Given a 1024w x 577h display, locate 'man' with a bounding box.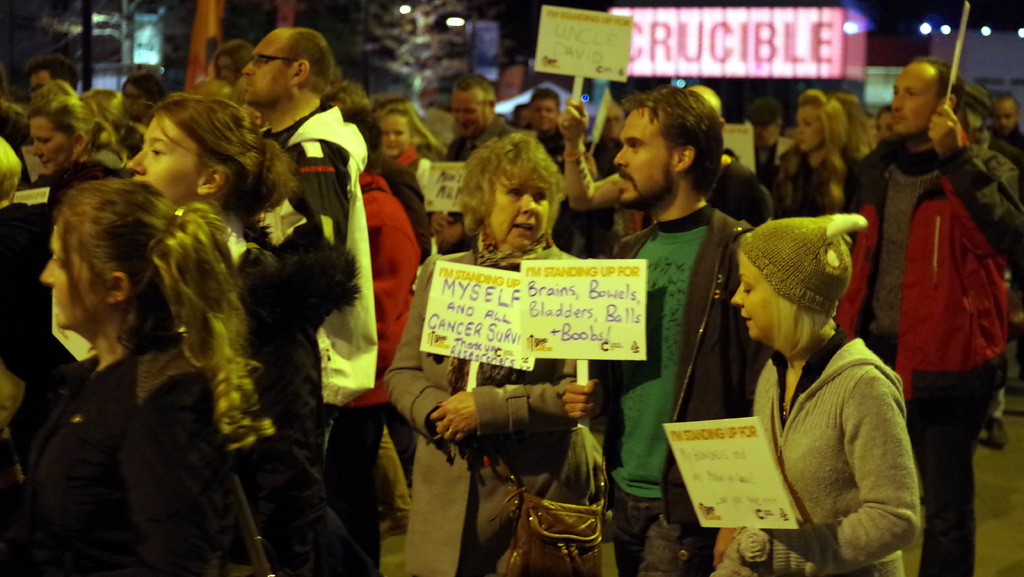
Located: 241, 27, 383, 576.
